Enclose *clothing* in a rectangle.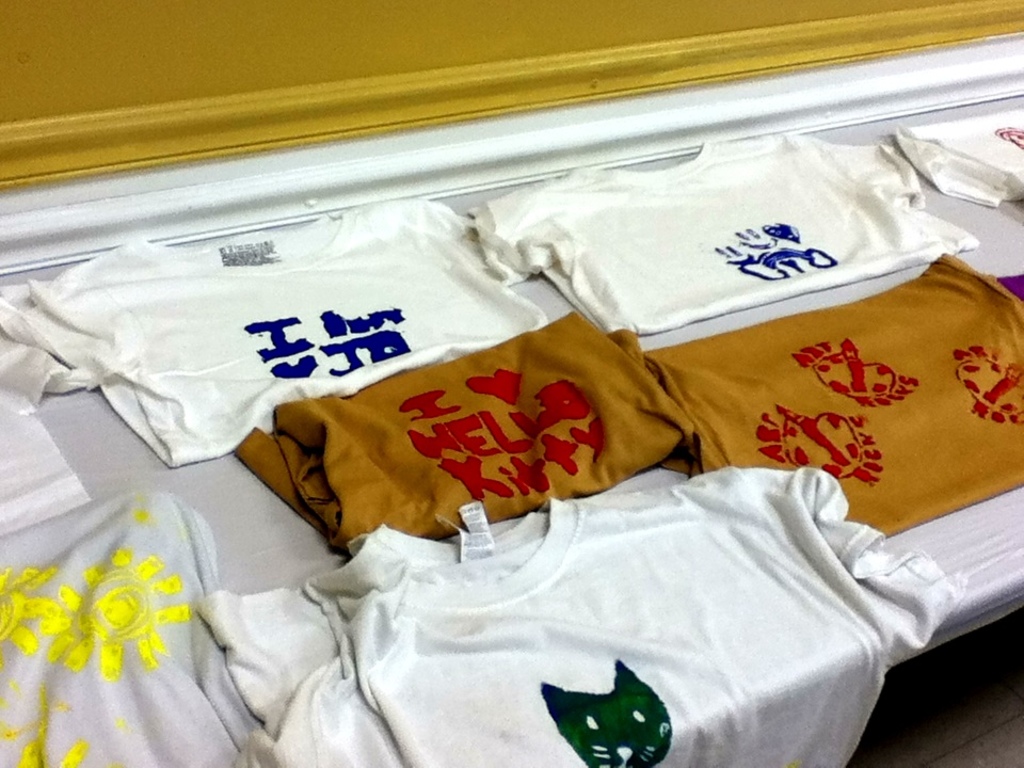
crop(2, 196, 550, 471).
